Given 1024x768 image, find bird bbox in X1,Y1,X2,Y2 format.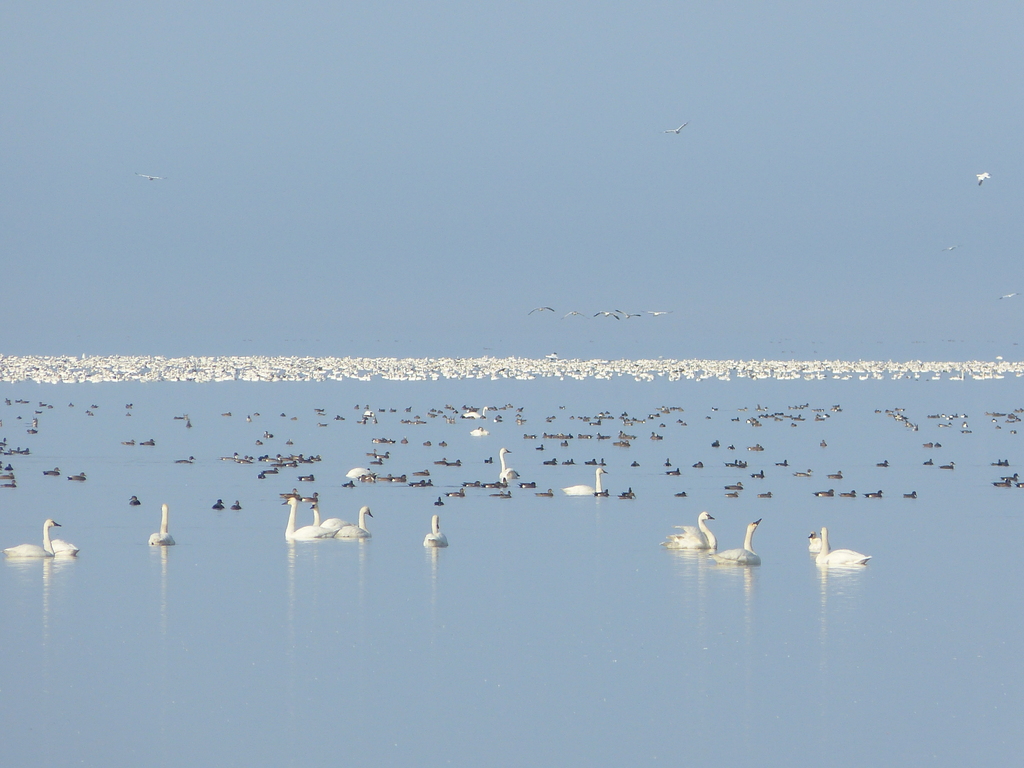
630,460,641,468.
